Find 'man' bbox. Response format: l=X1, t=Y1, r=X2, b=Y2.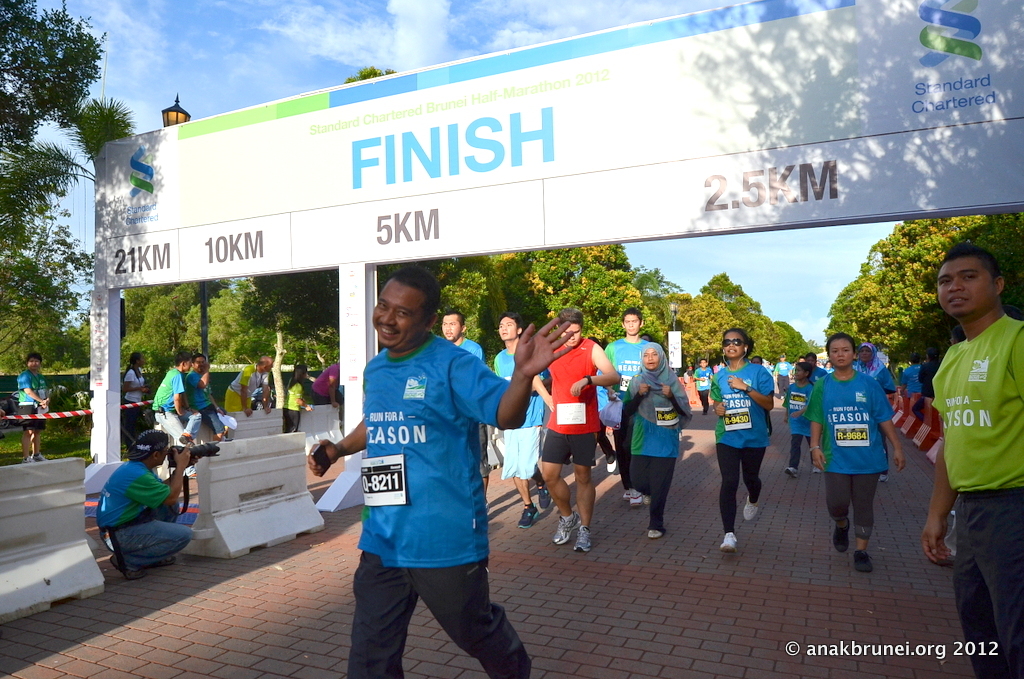
l=495, t=318, r=531, b=532.
